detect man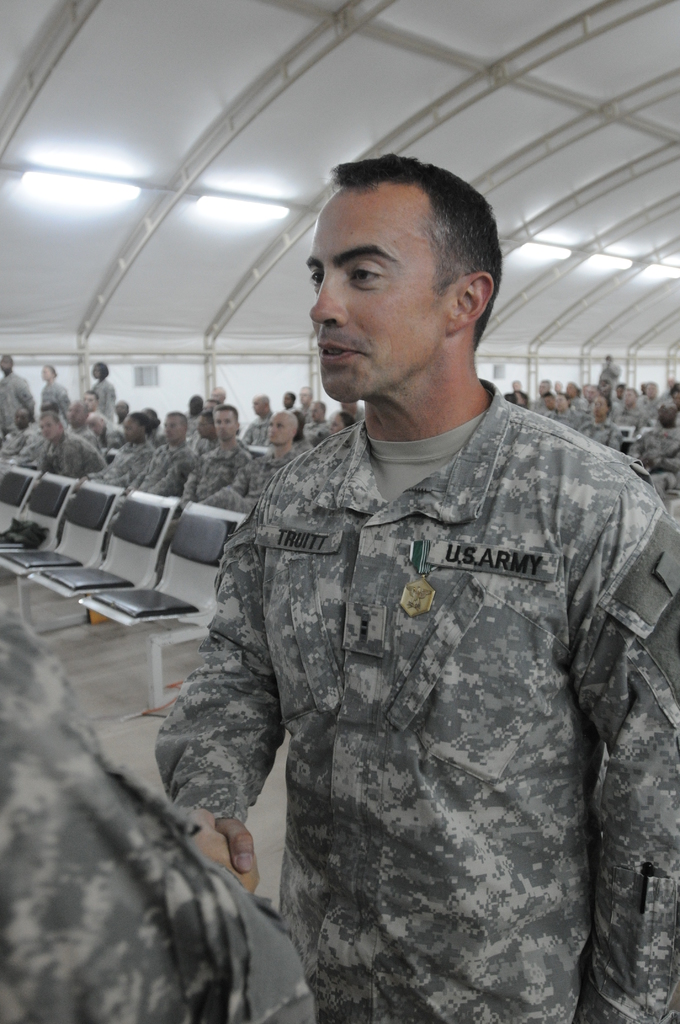
left=241, top=392, right=278, bottom=449
